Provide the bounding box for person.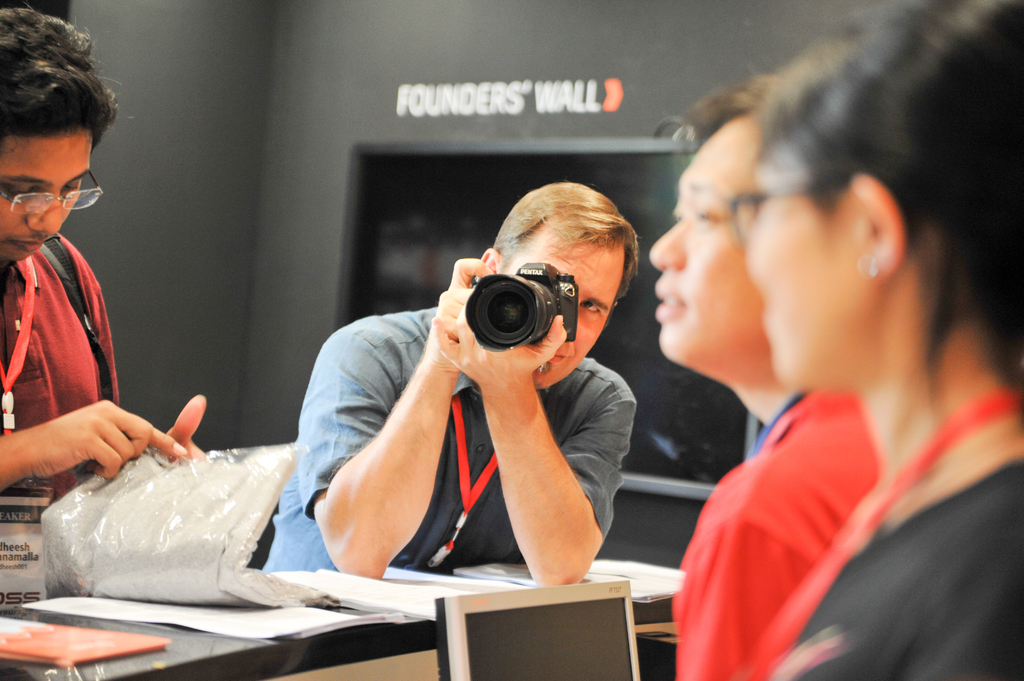
region(0, 15, 204, 496).
